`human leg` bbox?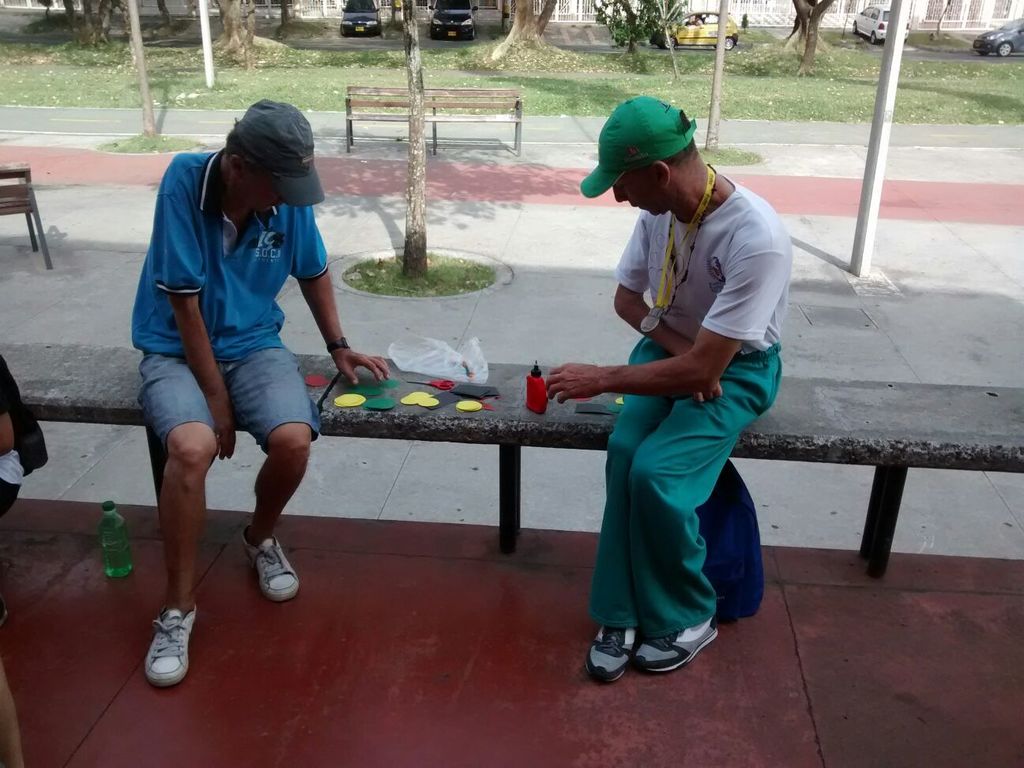
(144, 318, 221, 684)
